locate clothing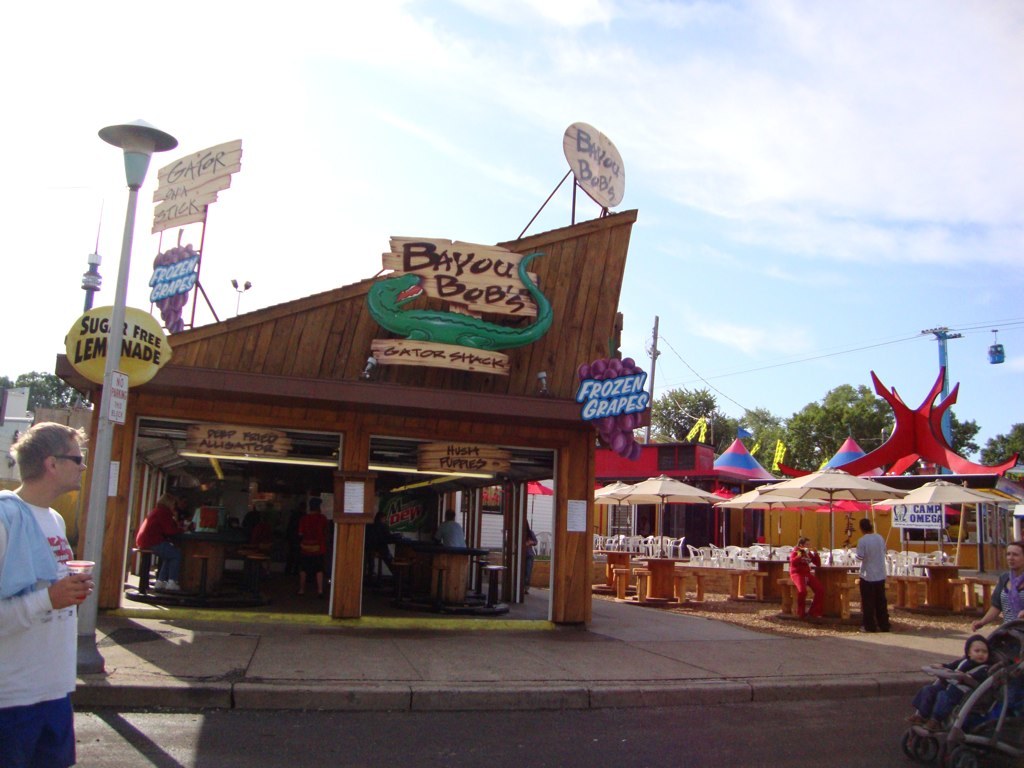
[138,498,190,582]
